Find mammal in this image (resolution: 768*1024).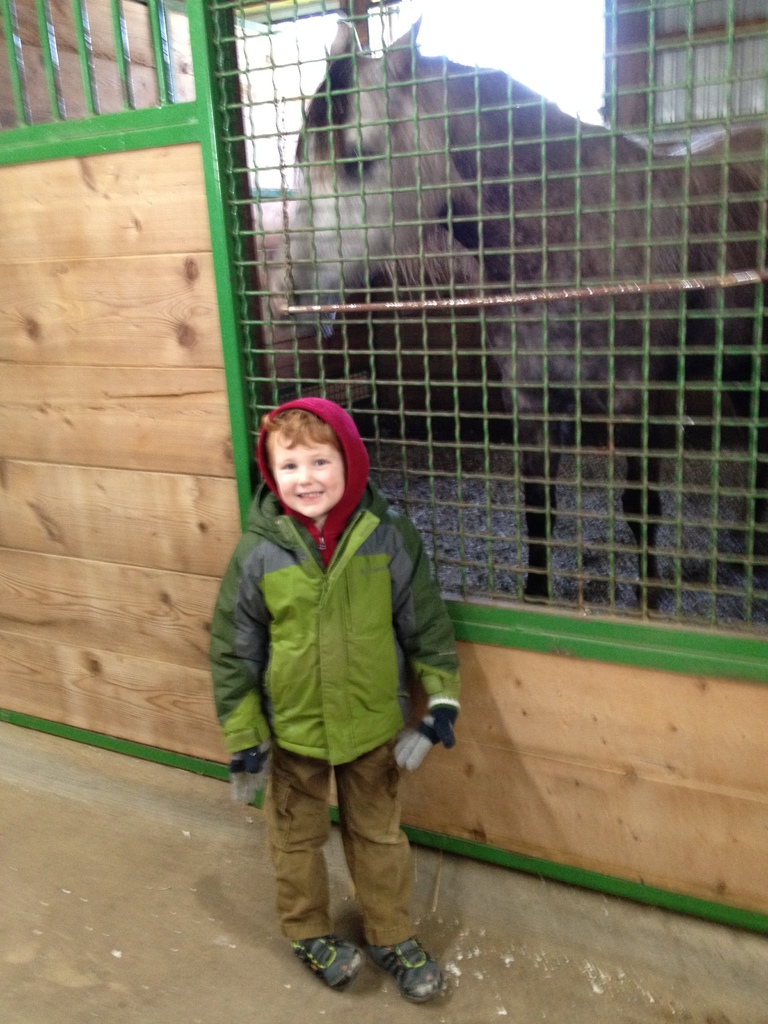
<region>271, 39, 767, 609</region>.
